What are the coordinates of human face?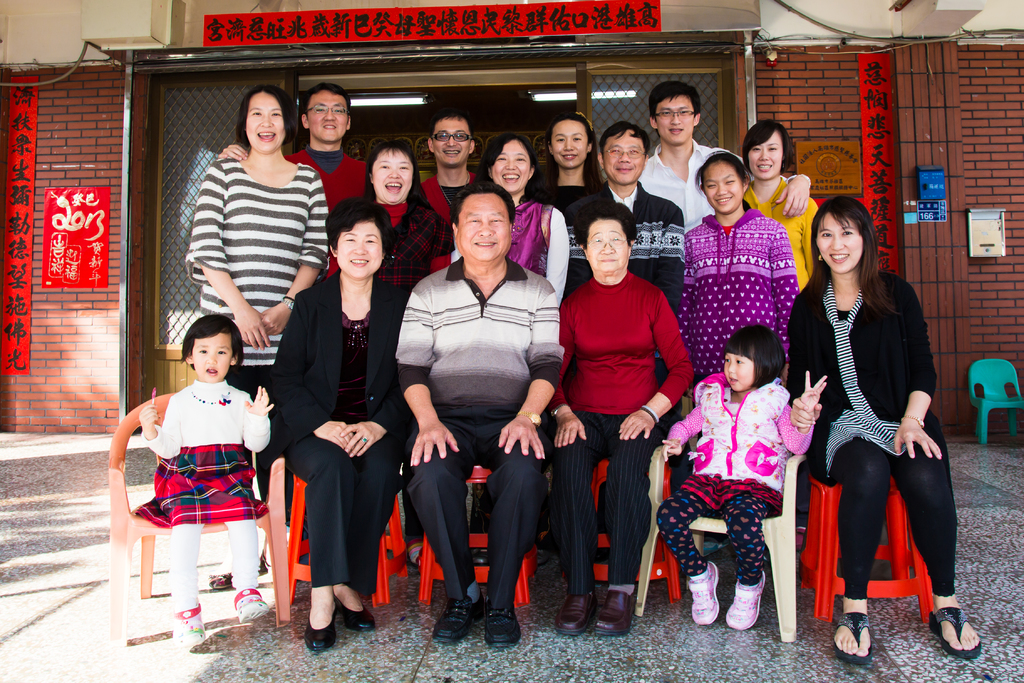
x1=493, y1=135, x2=525, y2=193.
